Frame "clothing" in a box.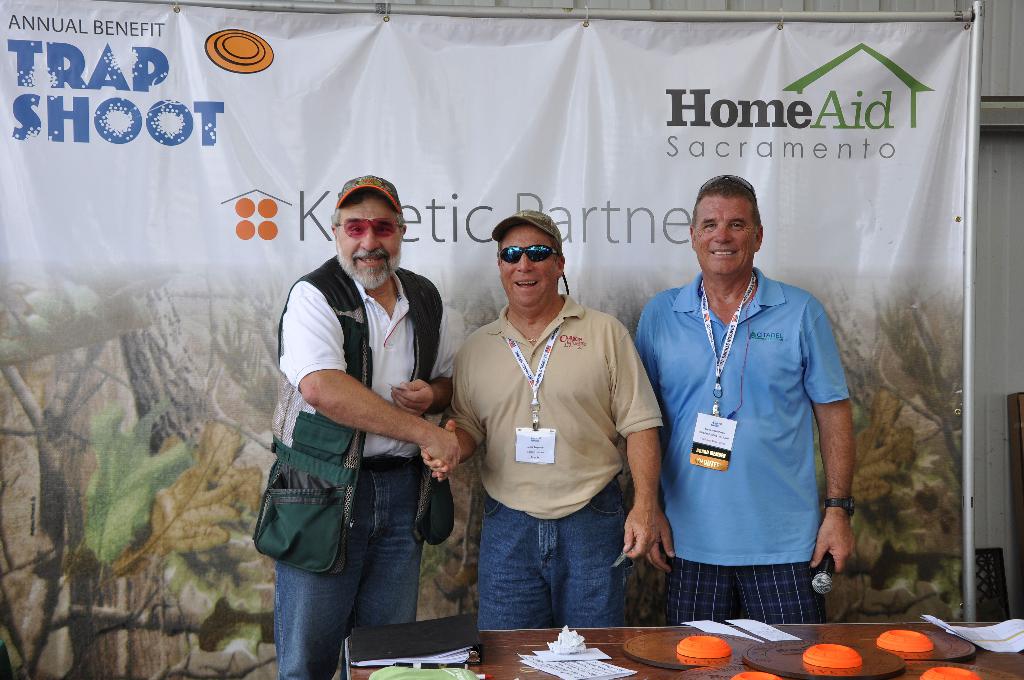
[left=274, top=253, right=451, bottom=679].
